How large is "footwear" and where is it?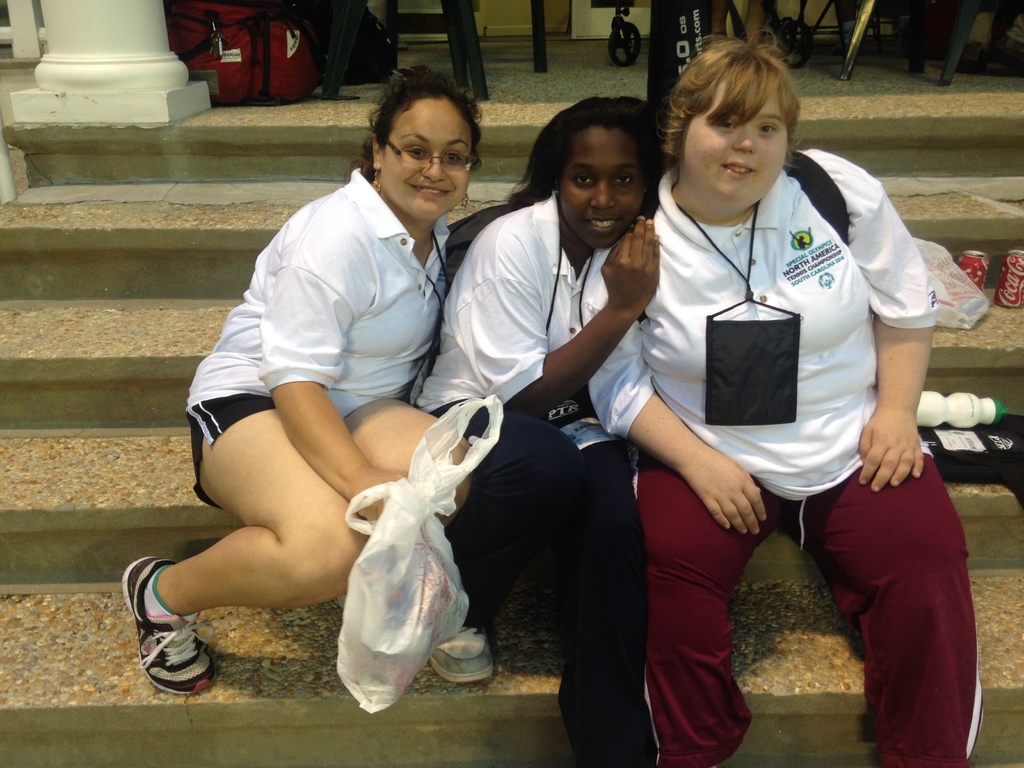
Bounding box: Rect(136, 609, 202, 704).
